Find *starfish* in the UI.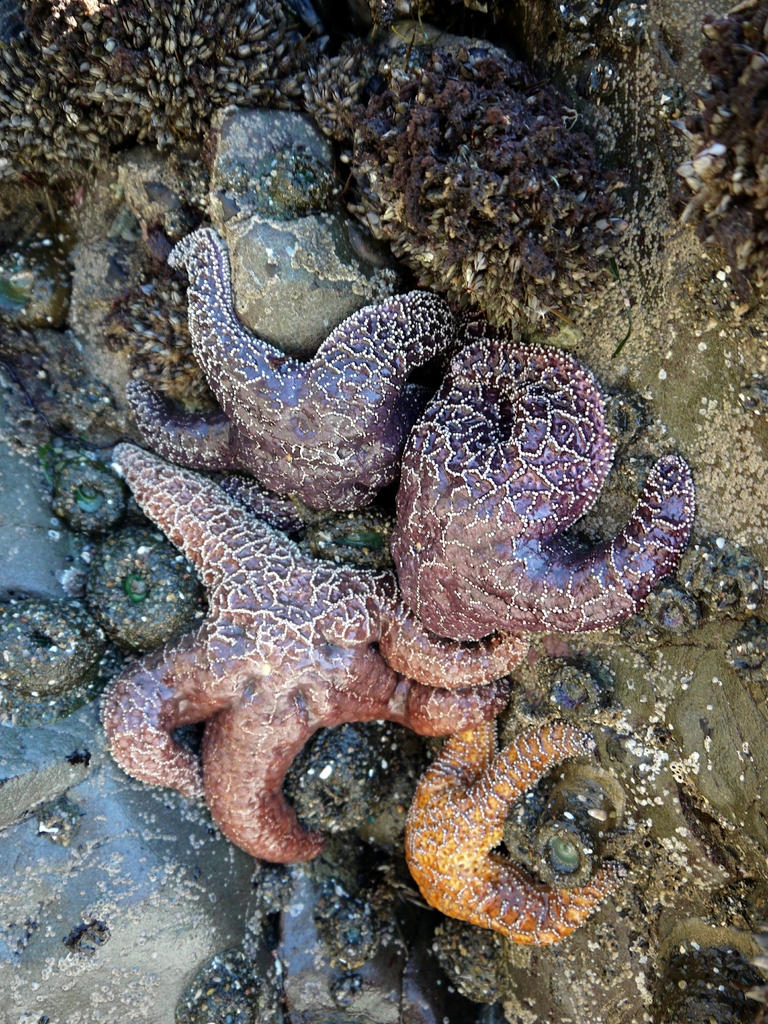
UI element at 401,339,692,632.
